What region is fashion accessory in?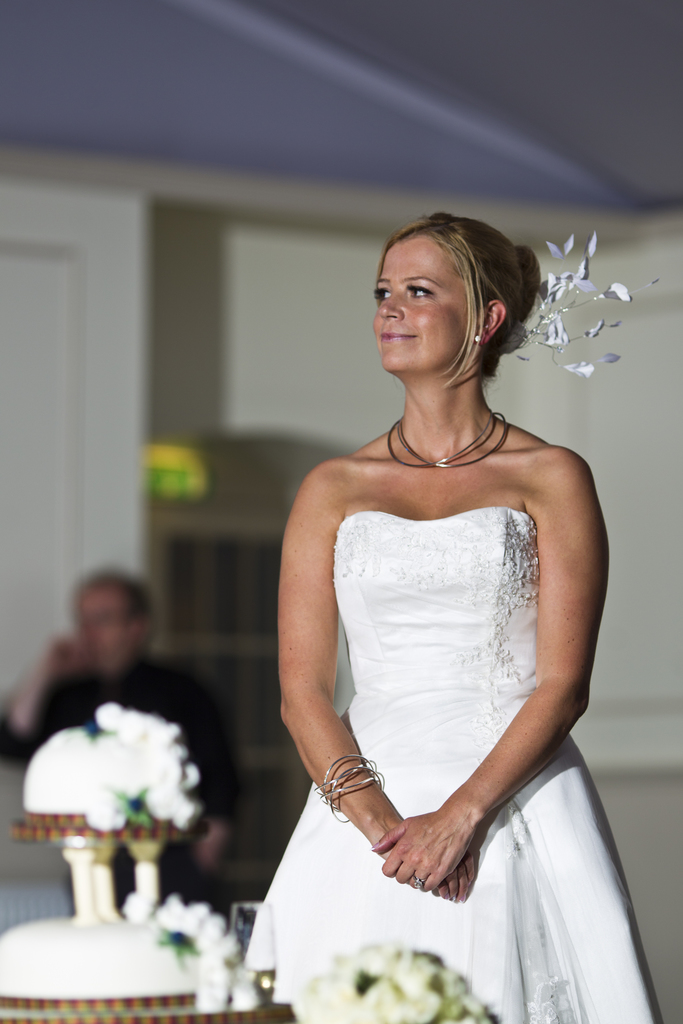
Rect(309, 752, 385, 827).
